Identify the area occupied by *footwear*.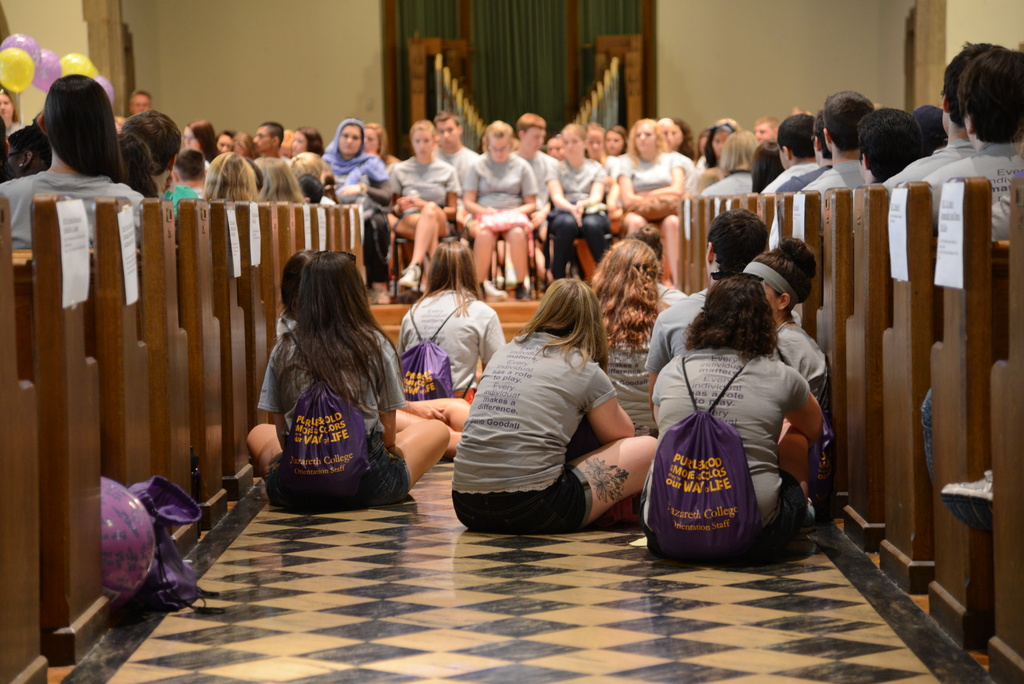
Area: bbox=[515, 282, 529, 304].
